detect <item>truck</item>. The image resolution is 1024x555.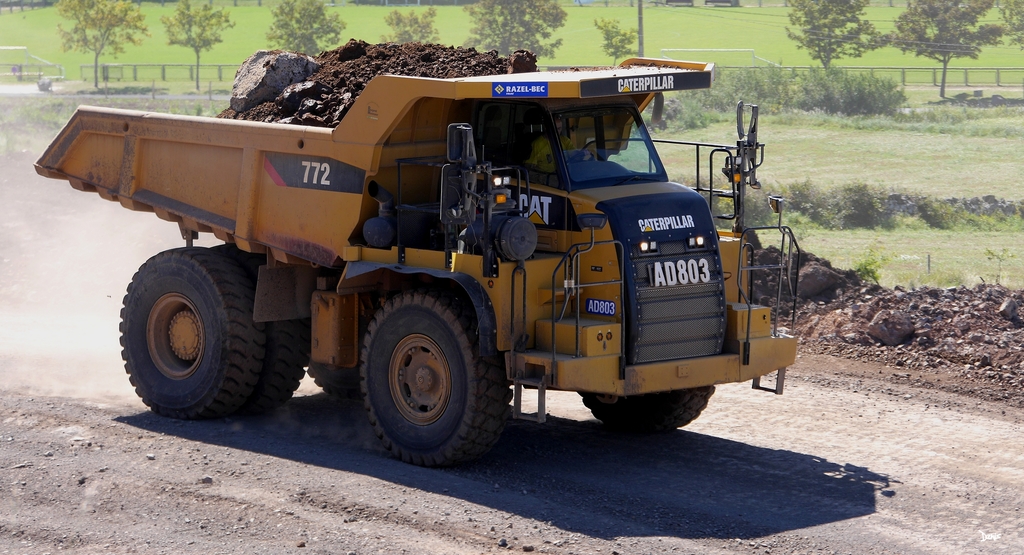
x1=27 y1=52 x2=804 y2=476.
